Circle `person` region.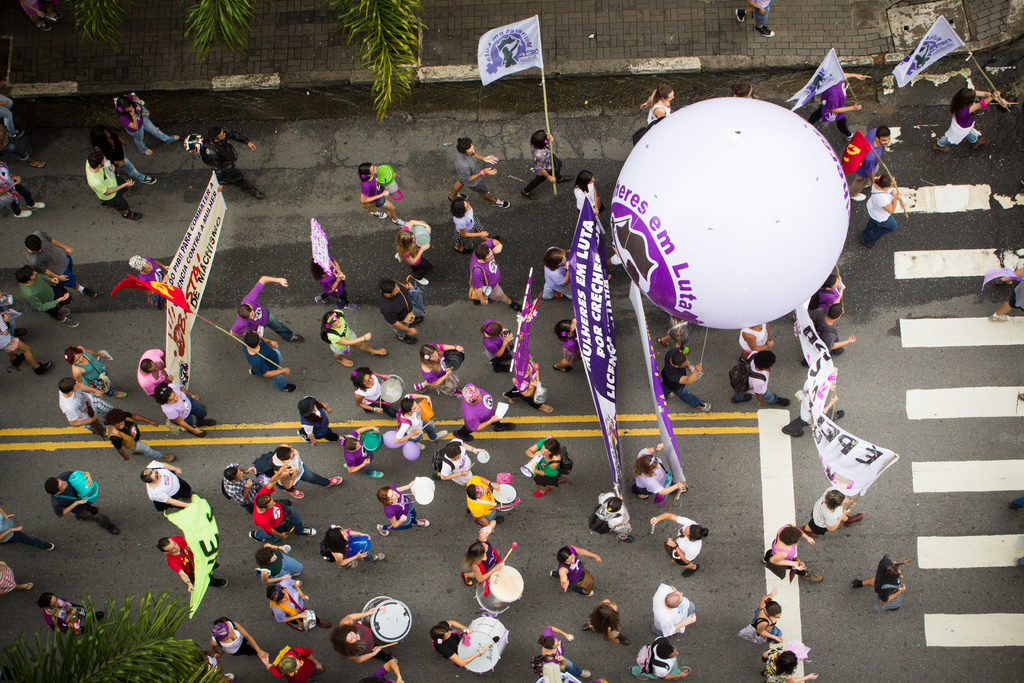
Region: [x1=56, y1=378, x2=106, y2=445].
